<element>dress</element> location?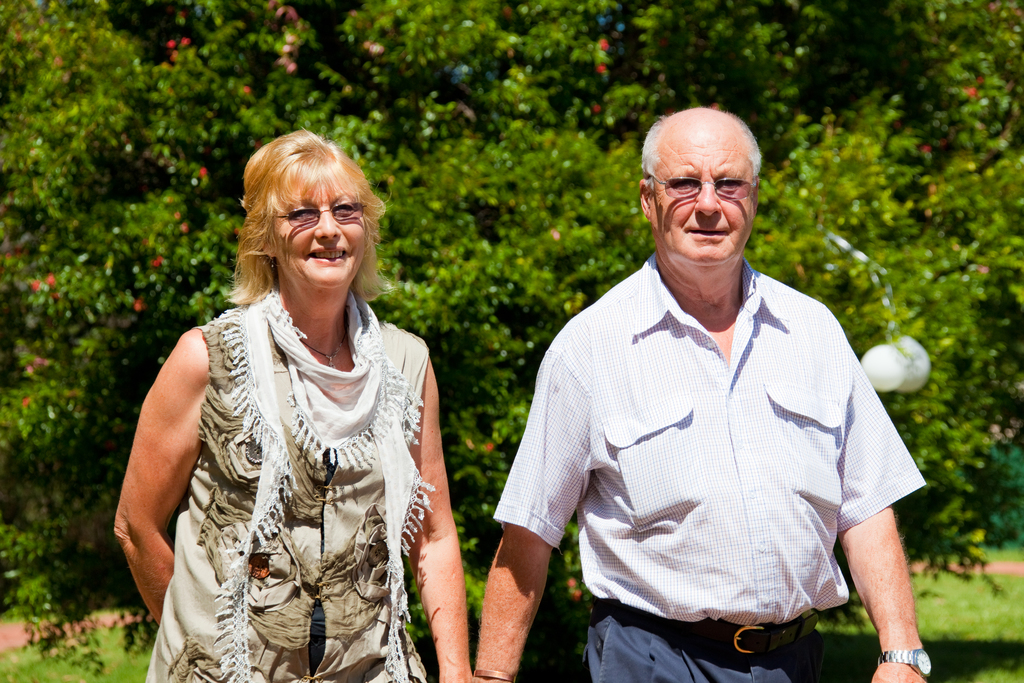
box(147, 304, 428, 682)
